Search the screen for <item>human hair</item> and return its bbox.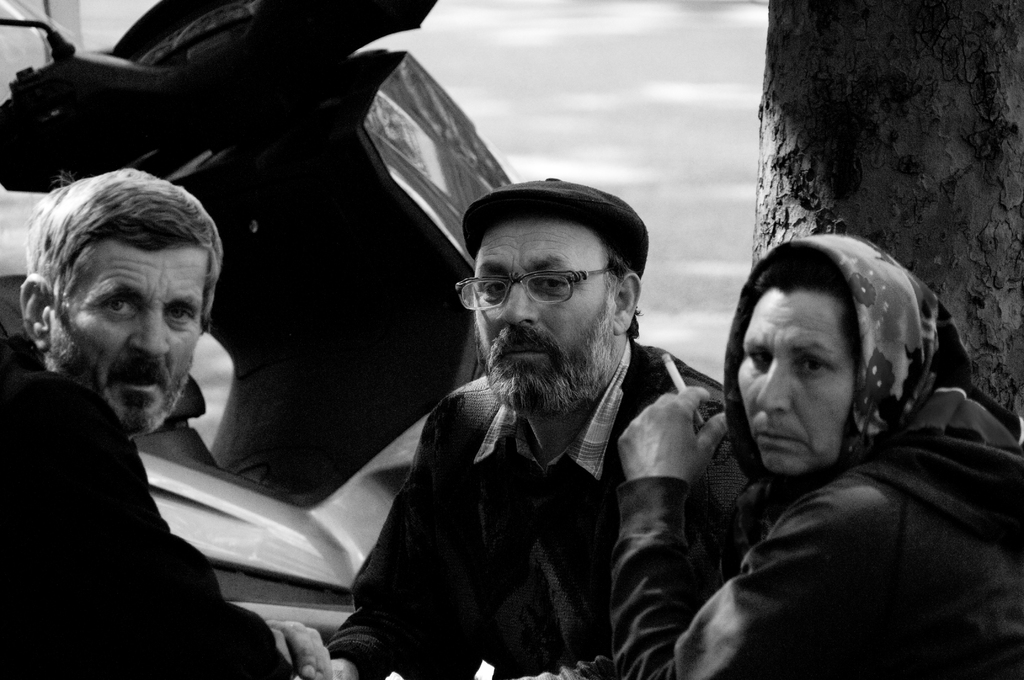
Found: [751,245,865,366].
